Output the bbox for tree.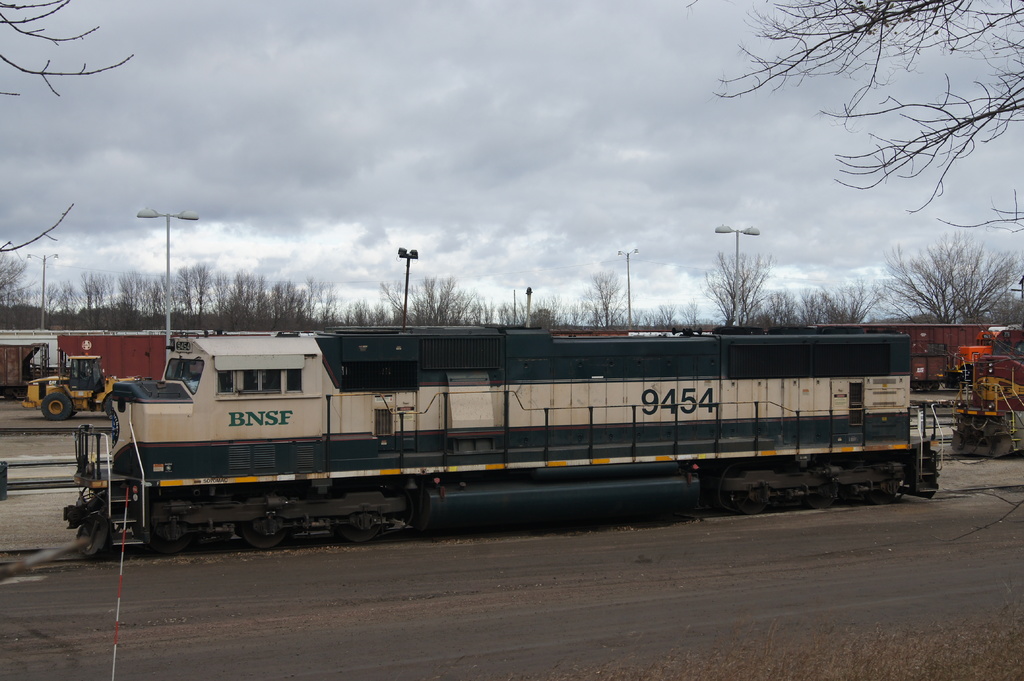
bbox=(713, 0, 1023, 236).
